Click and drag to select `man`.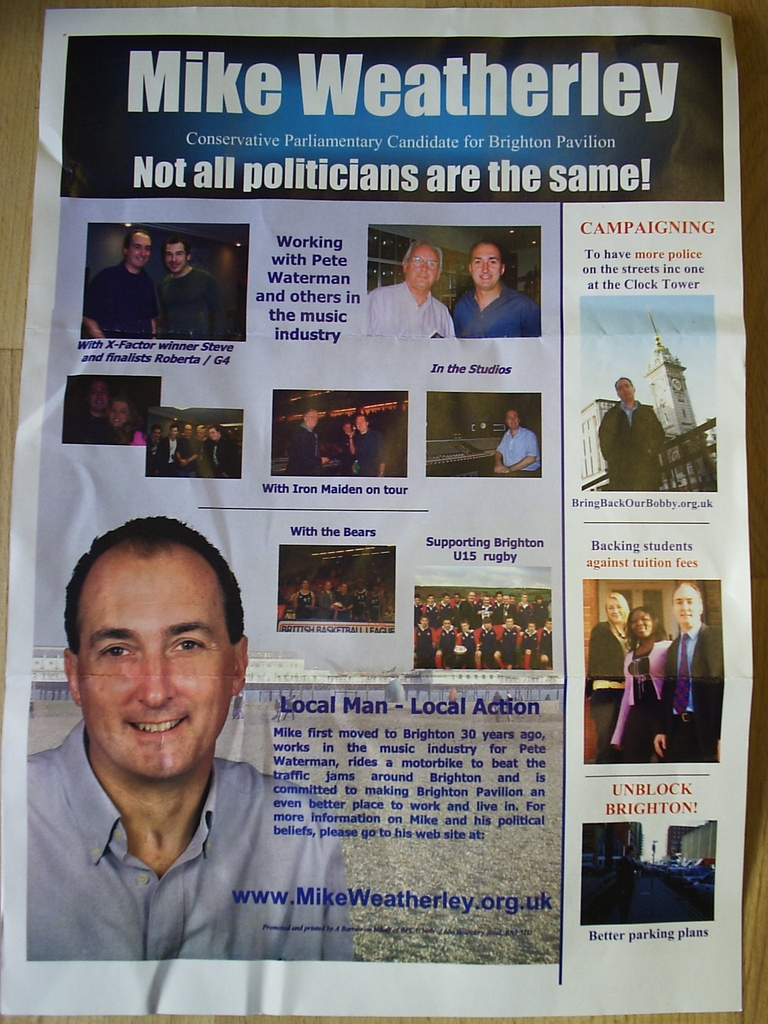
Selection: (x1=318, y1=579, x2=336, y2=620).
